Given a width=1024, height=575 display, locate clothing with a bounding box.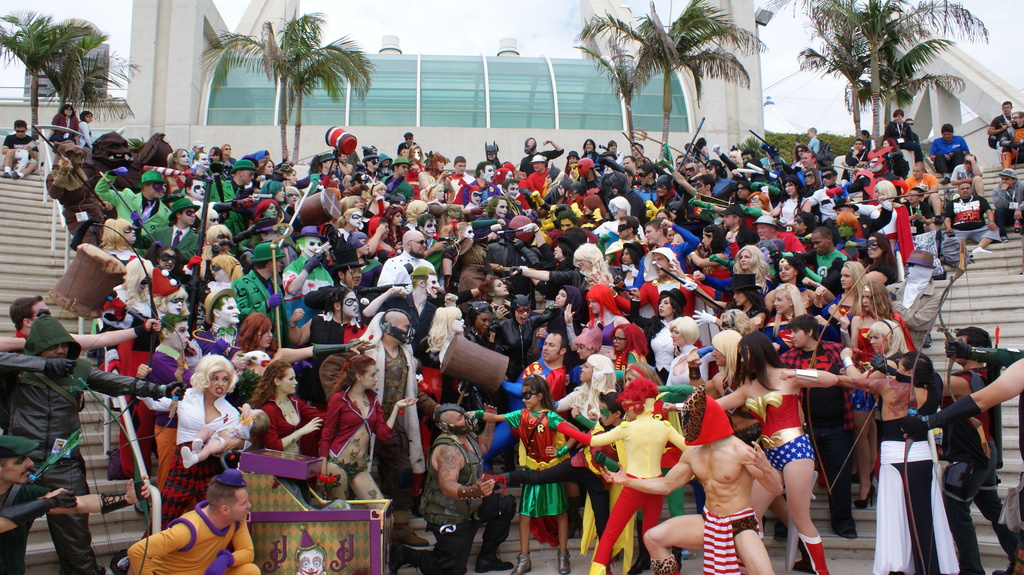
Located: (left=851, top=313, right=901, bottom=408).
